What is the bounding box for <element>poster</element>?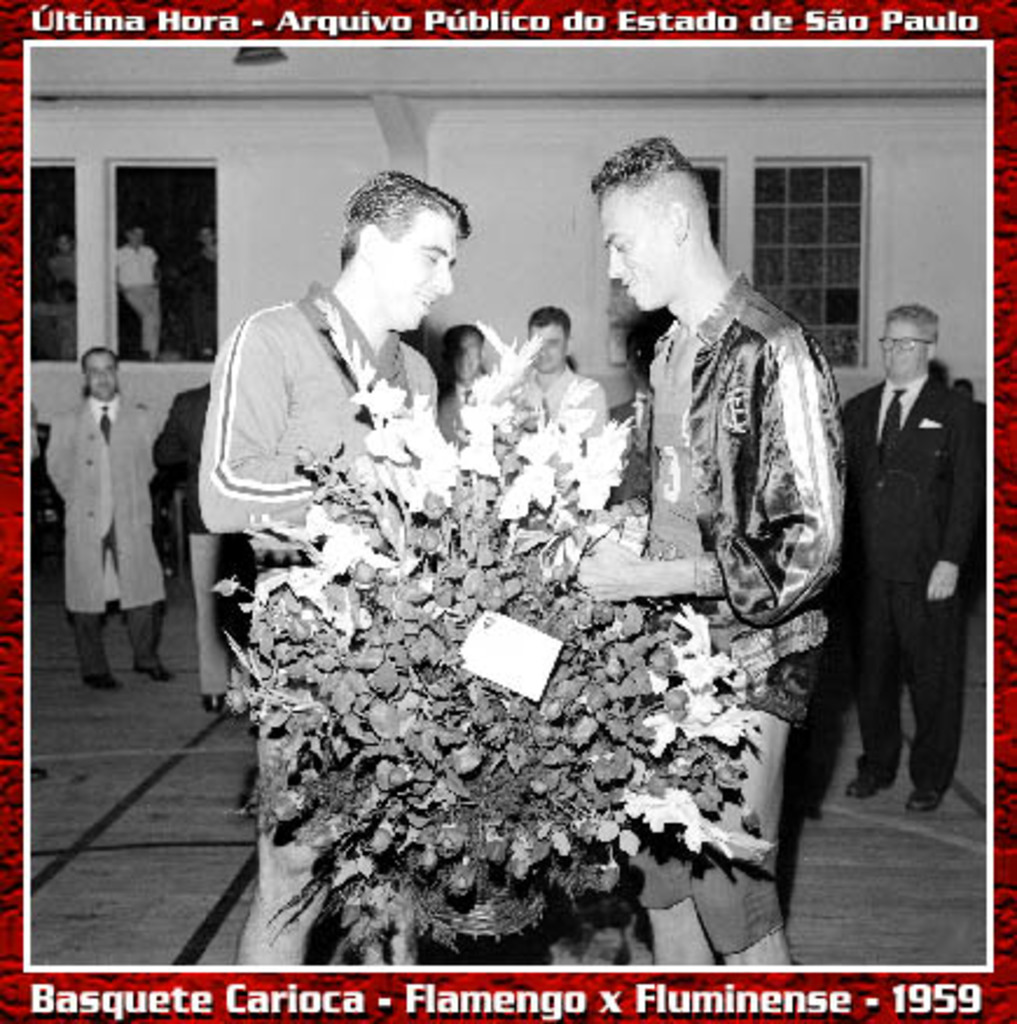
detection(0, 0, 1015, 1022).
